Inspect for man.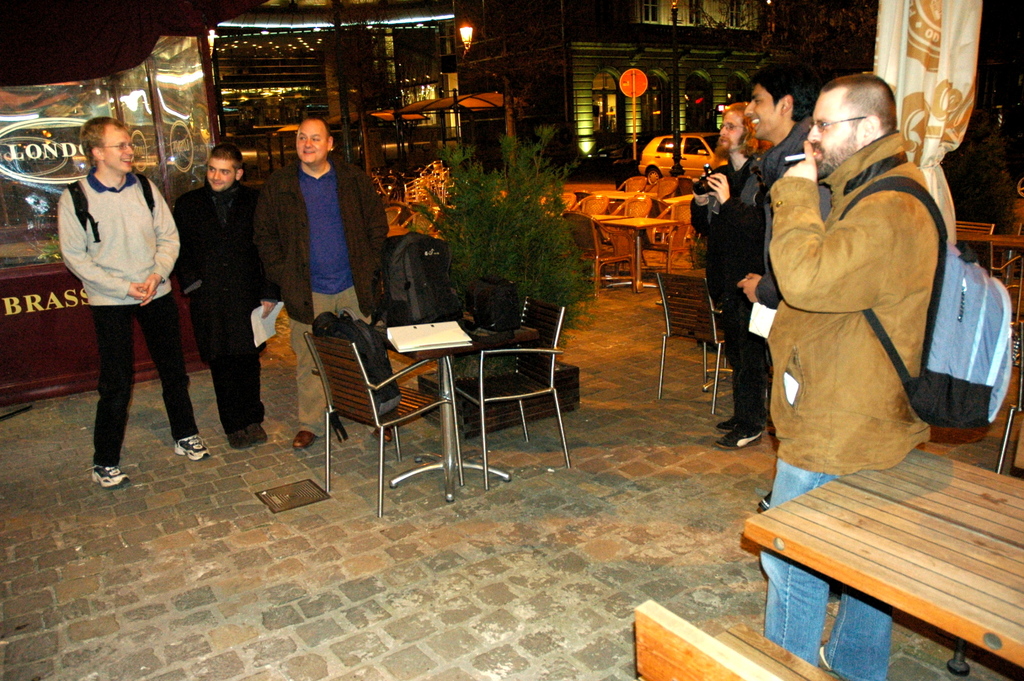
Inspection: [172,146,278,450].
